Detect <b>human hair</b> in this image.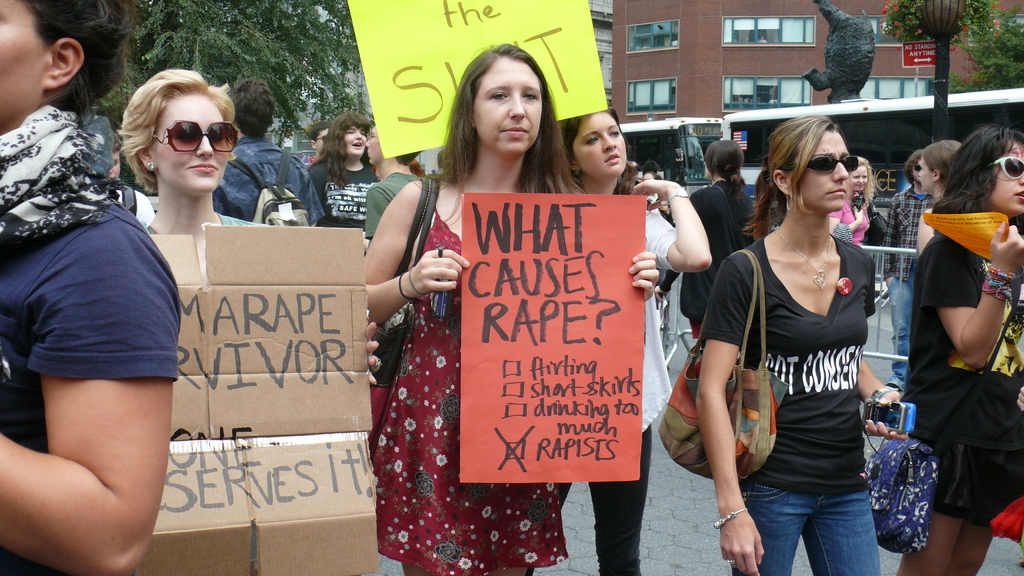
Detection: region(740, 113, 838, 241).
